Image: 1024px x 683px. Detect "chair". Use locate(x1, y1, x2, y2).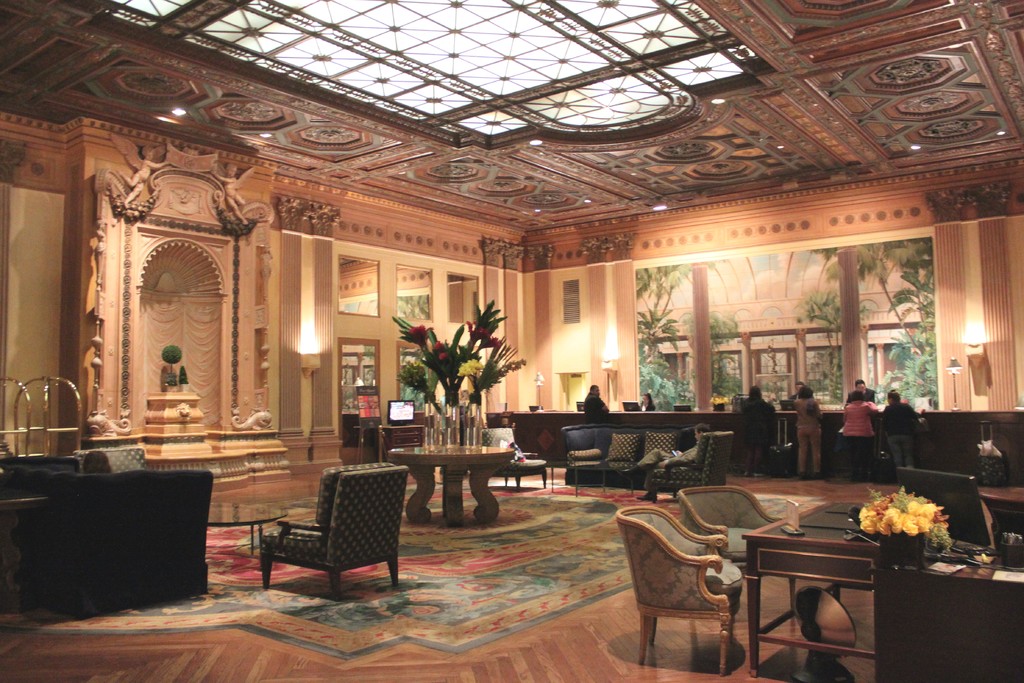
locate(871, 566, 1023, 682).
